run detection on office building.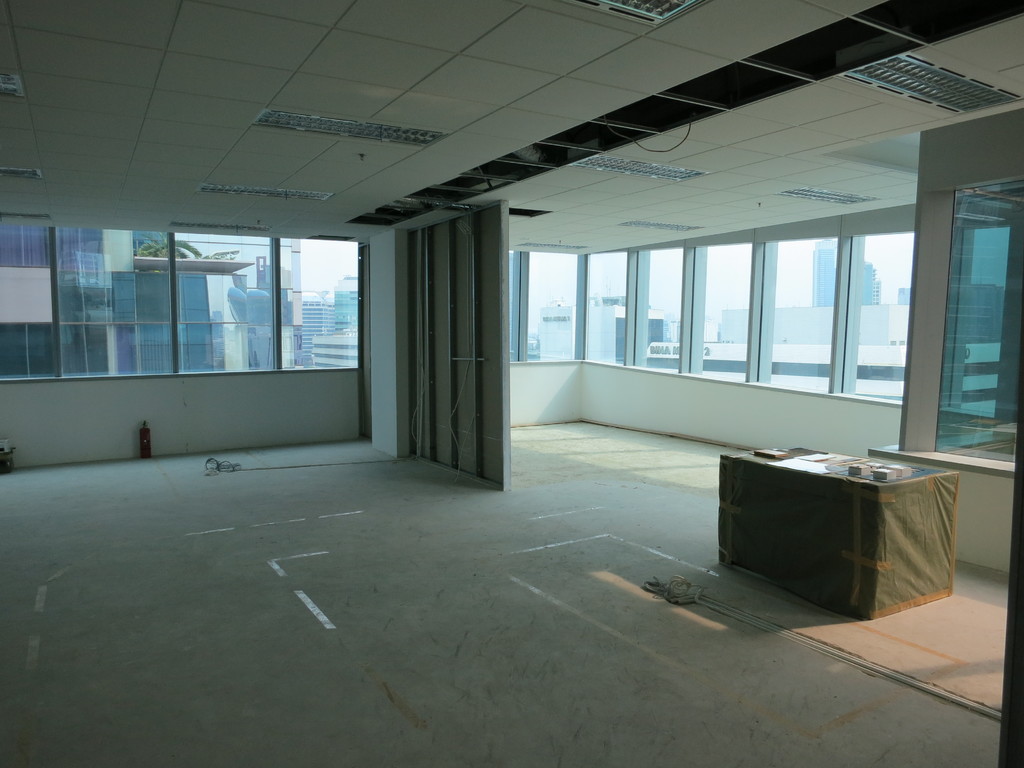
Result: x1=0 y1=0 x2=1023 y2=767.
